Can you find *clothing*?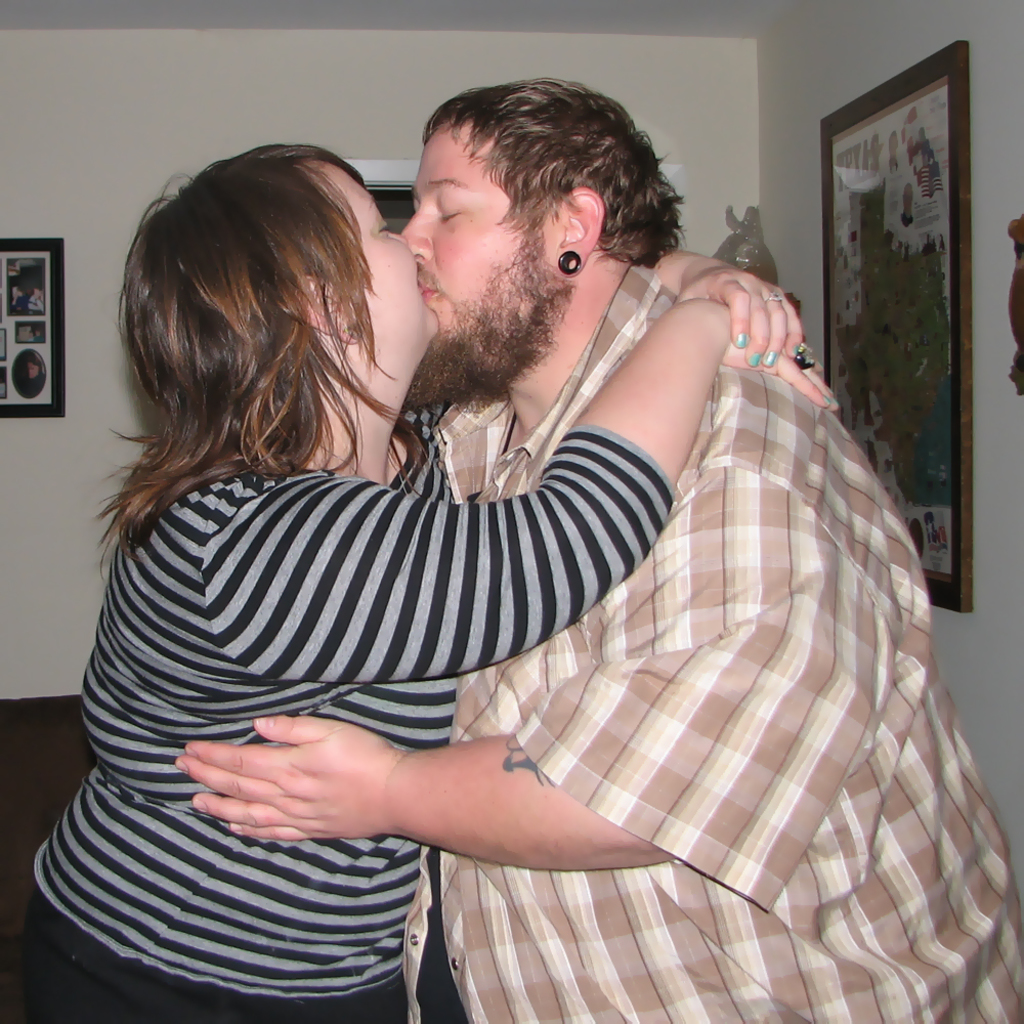
Yes, bounding box: 22:399:677:1023.
